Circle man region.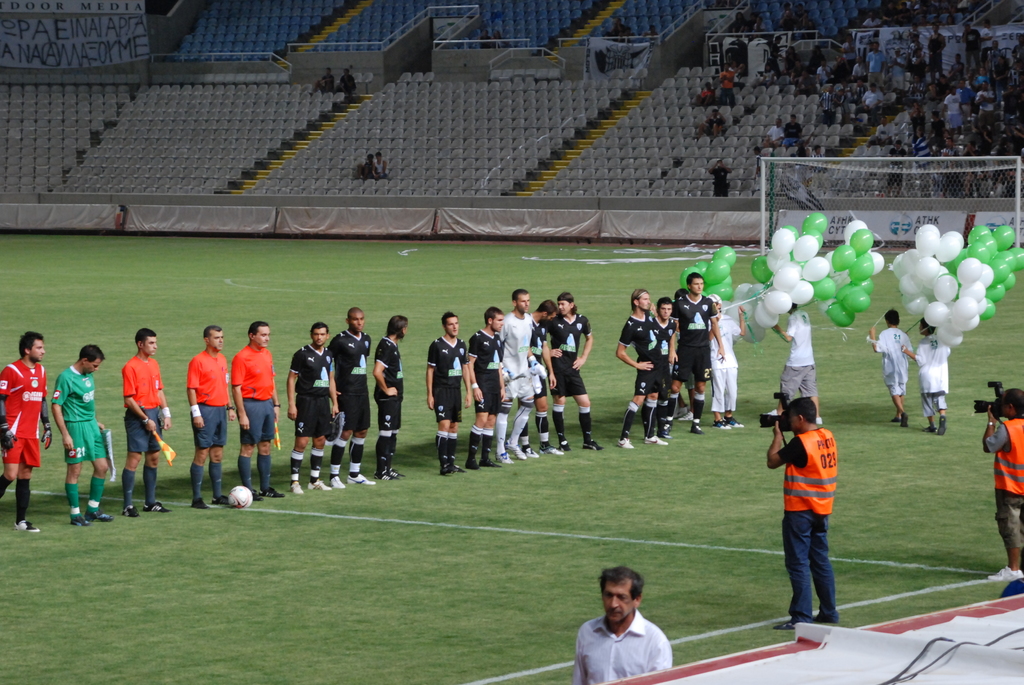
Region: (671,266,730,434).
